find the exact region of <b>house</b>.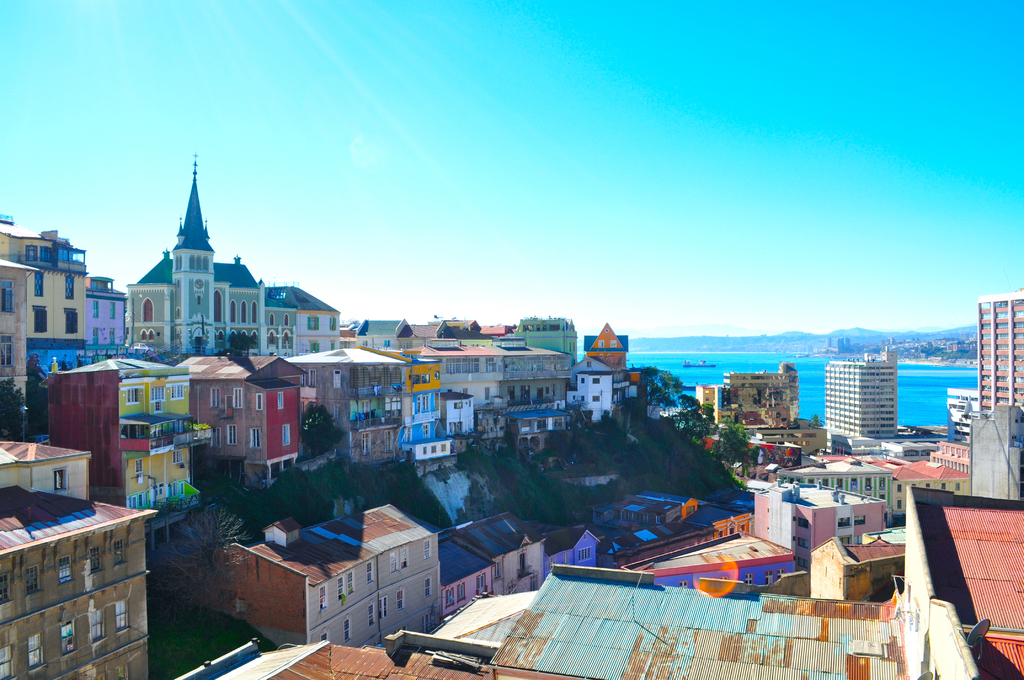
Exact region: bbox=[545, 528, 603, 569].
